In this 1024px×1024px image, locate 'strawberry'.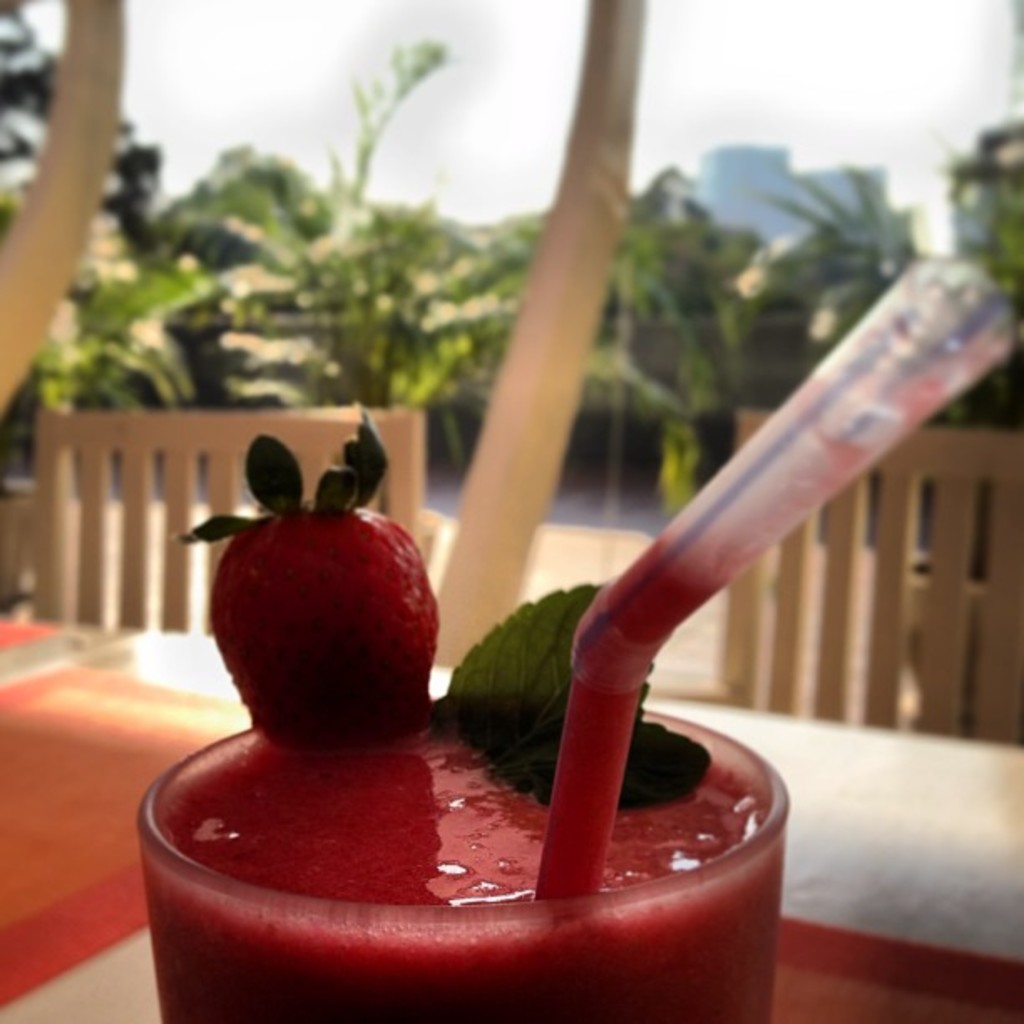
Bounding box: x1=212, y1=510, x2=458, y2=740.
